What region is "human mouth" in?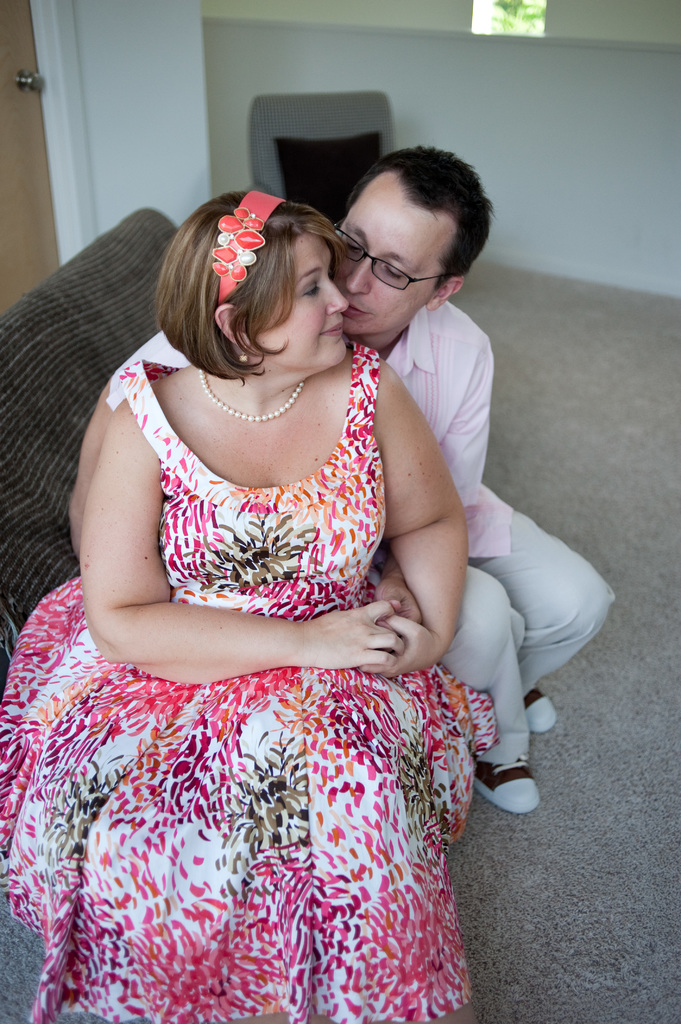
<bbox>321, 324, 345, 335</bbox>.
